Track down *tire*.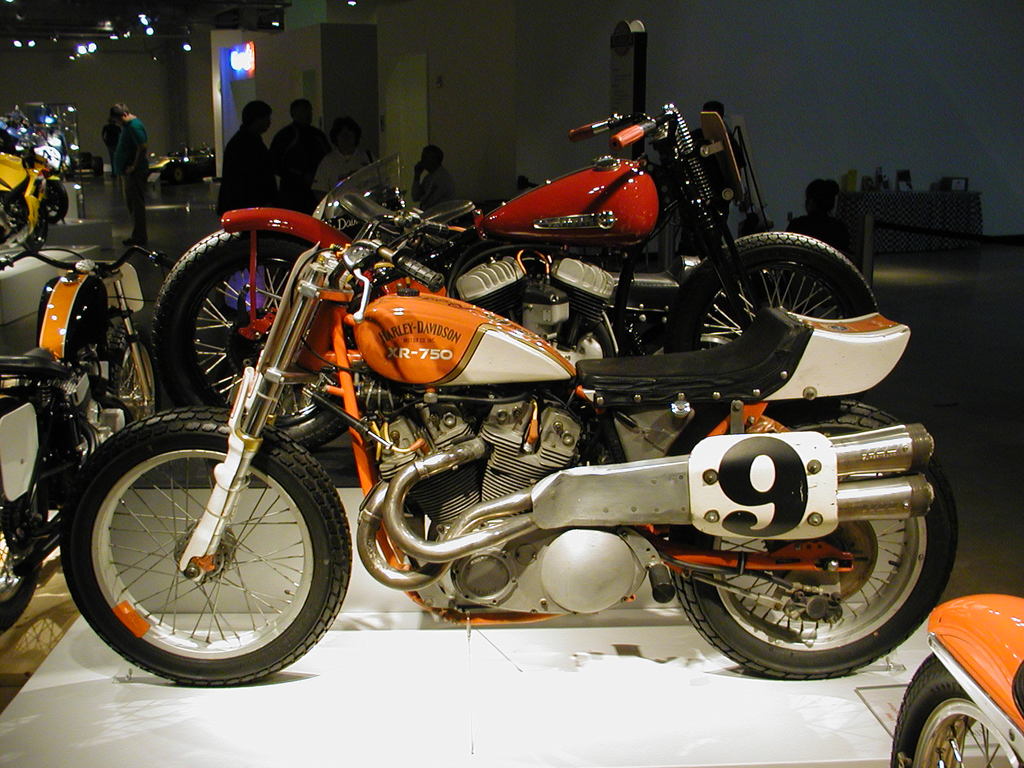
Tracked to Rect(38, 180, 69, 220).
